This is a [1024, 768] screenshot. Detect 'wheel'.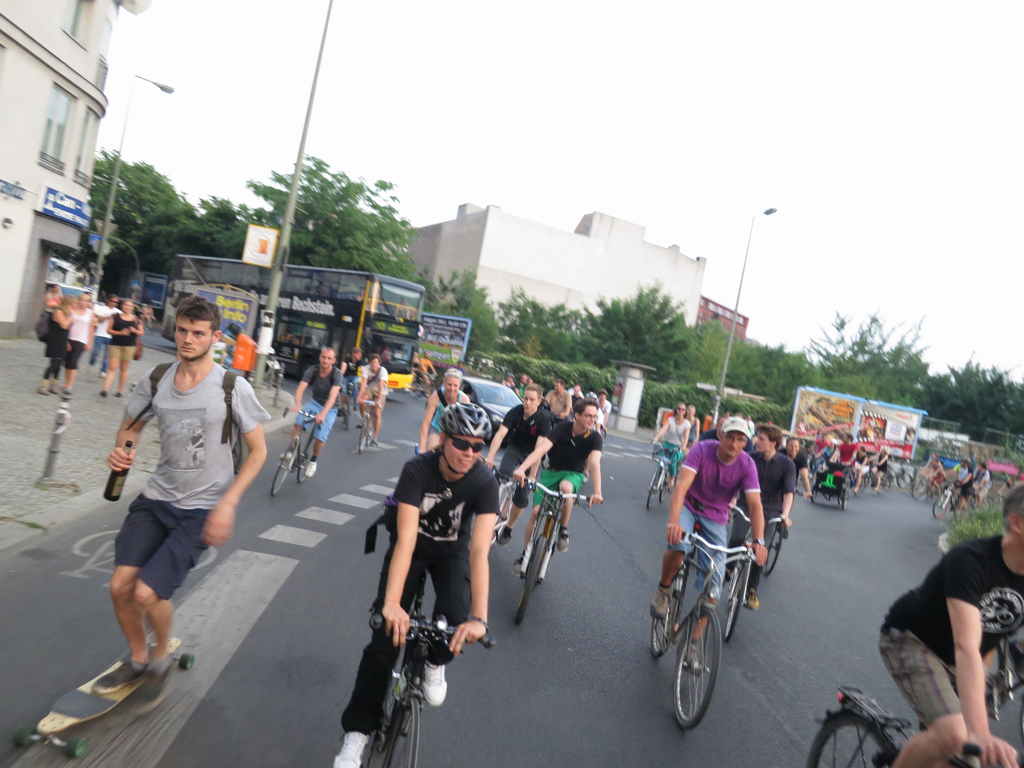
{"x1": 377, "y1": 666, "x2": 398, "y2": 756}.
